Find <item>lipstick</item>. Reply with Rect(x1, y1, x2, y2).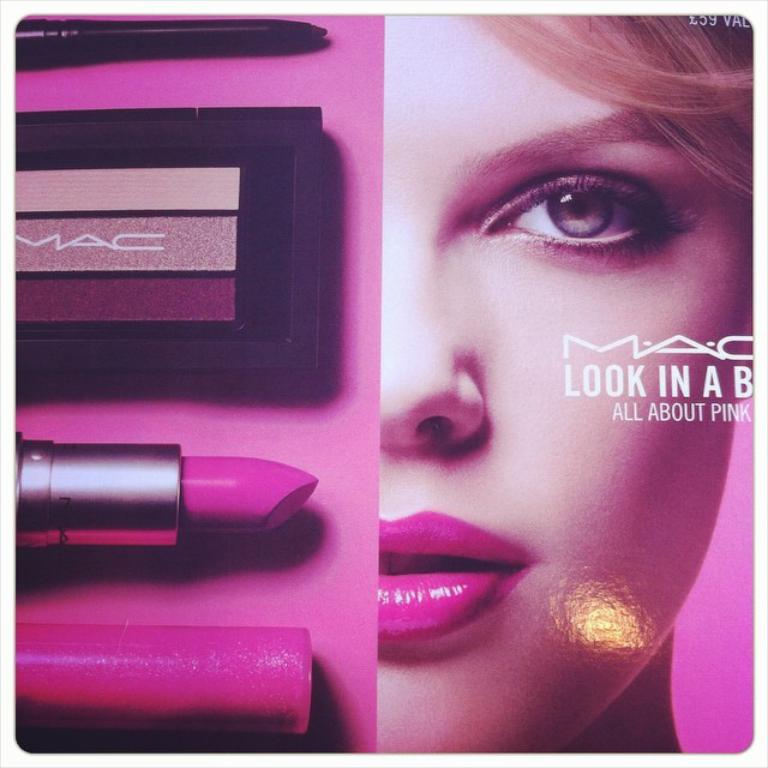
Rect(377, 509, 541, 638).
